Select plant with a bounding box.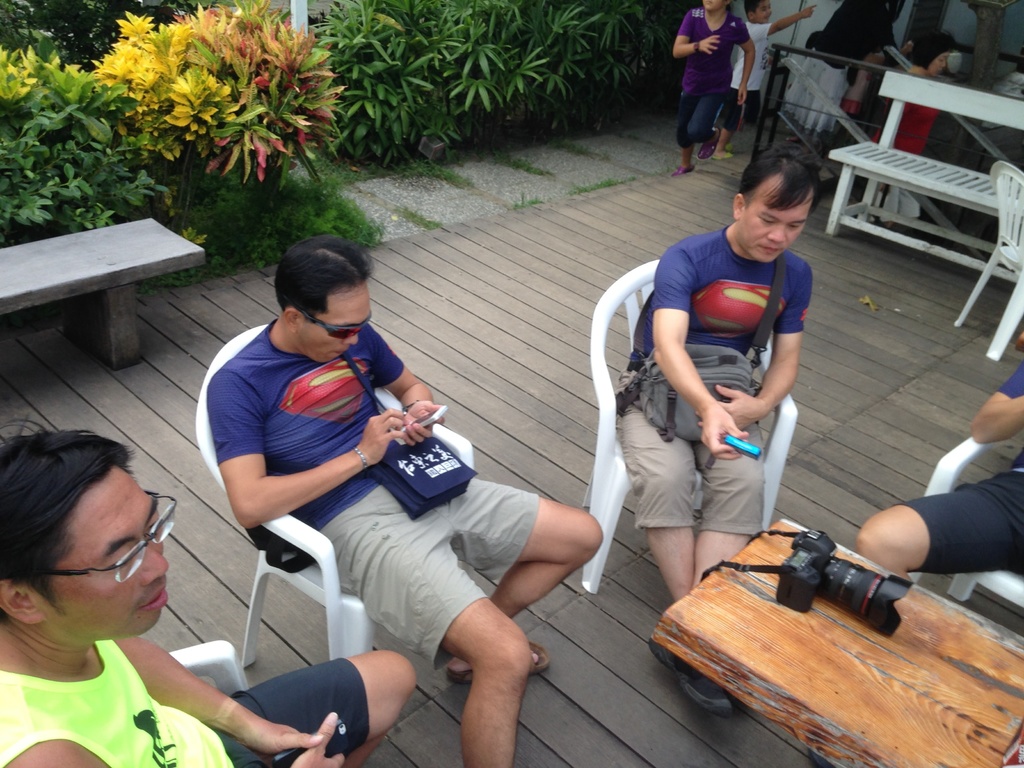
{"x1": 504, "y1": 143, "x2": 559, "y2": 176}.
